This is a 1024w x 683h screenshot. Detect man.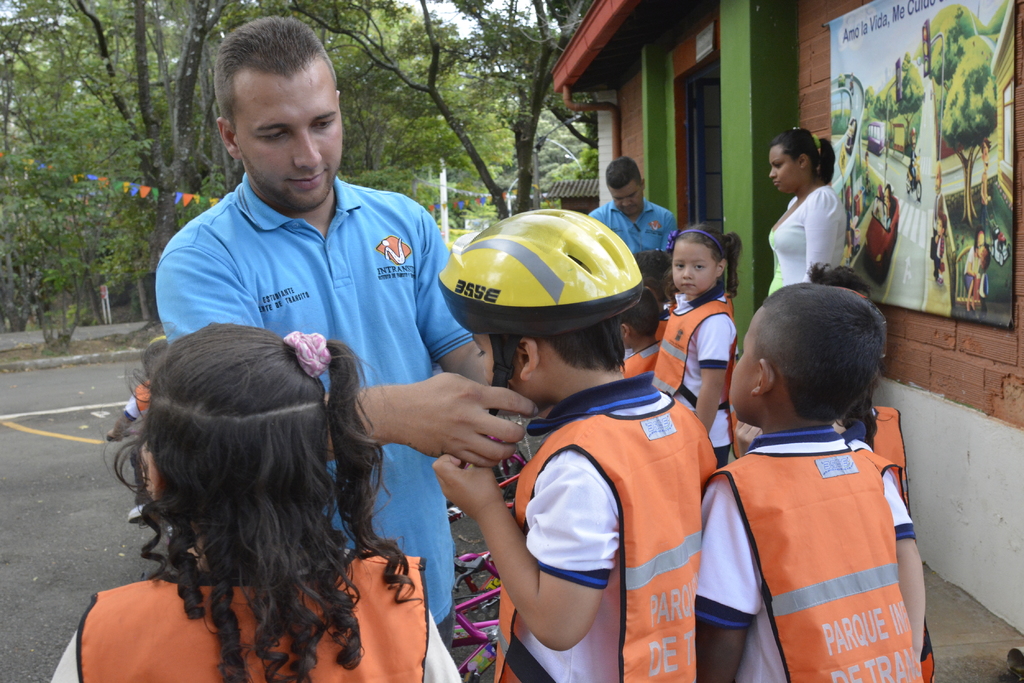
l=154, t=12, r=534, b=650.
